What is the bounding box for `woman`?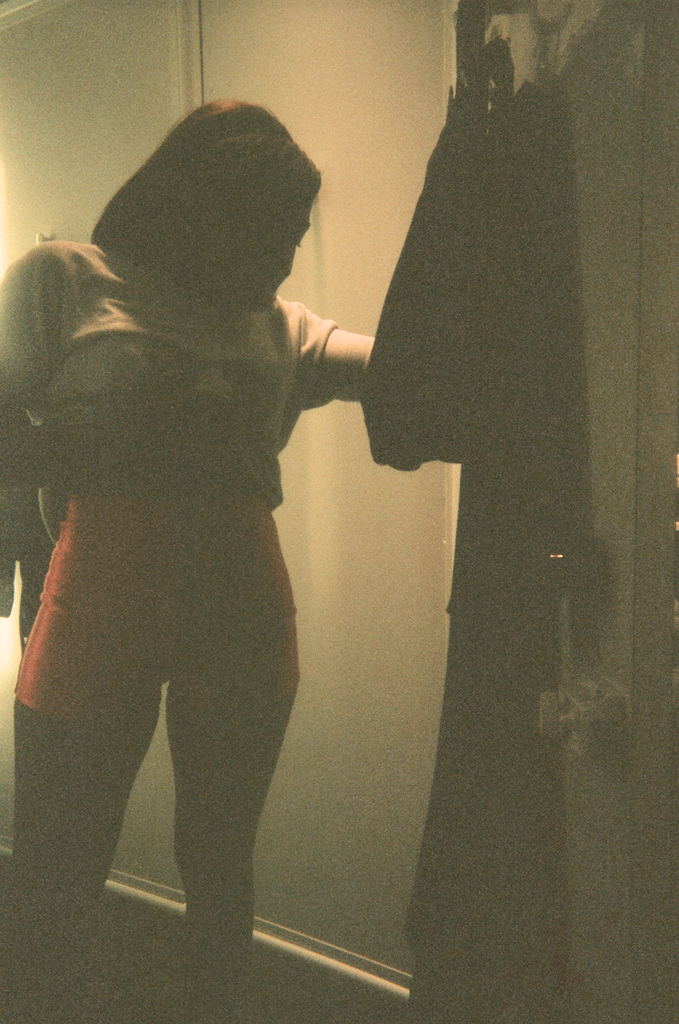
0/93/369/1014.
